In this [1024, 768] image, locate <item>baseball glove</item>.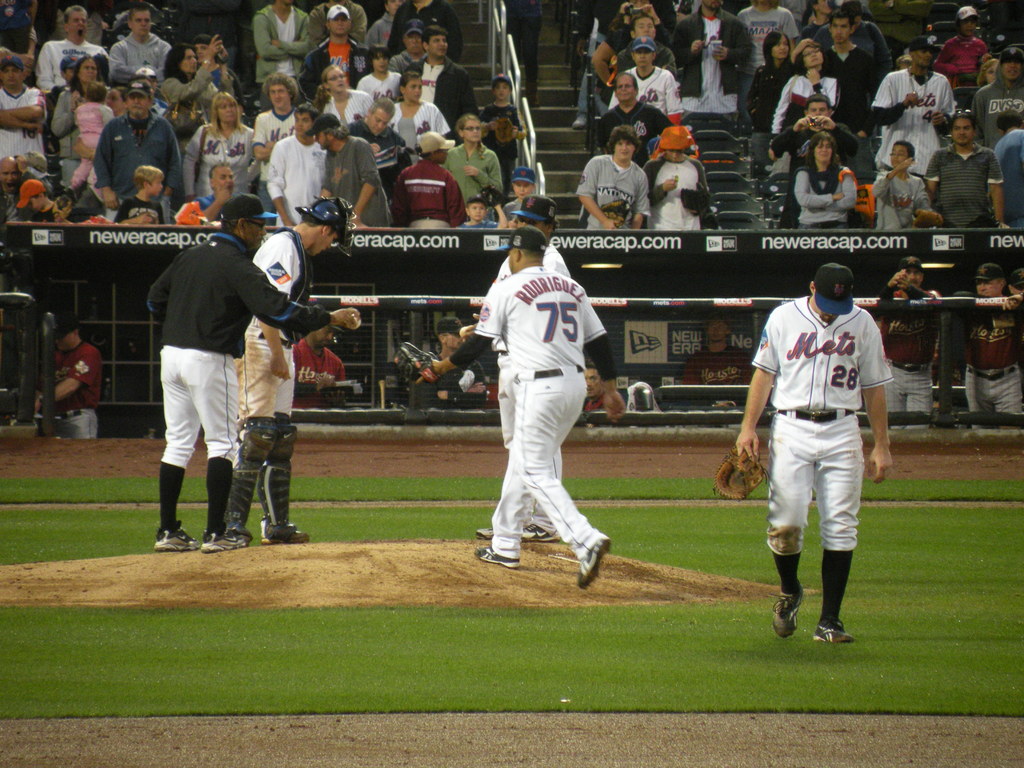
Bounding box: 399 345 443 382.
